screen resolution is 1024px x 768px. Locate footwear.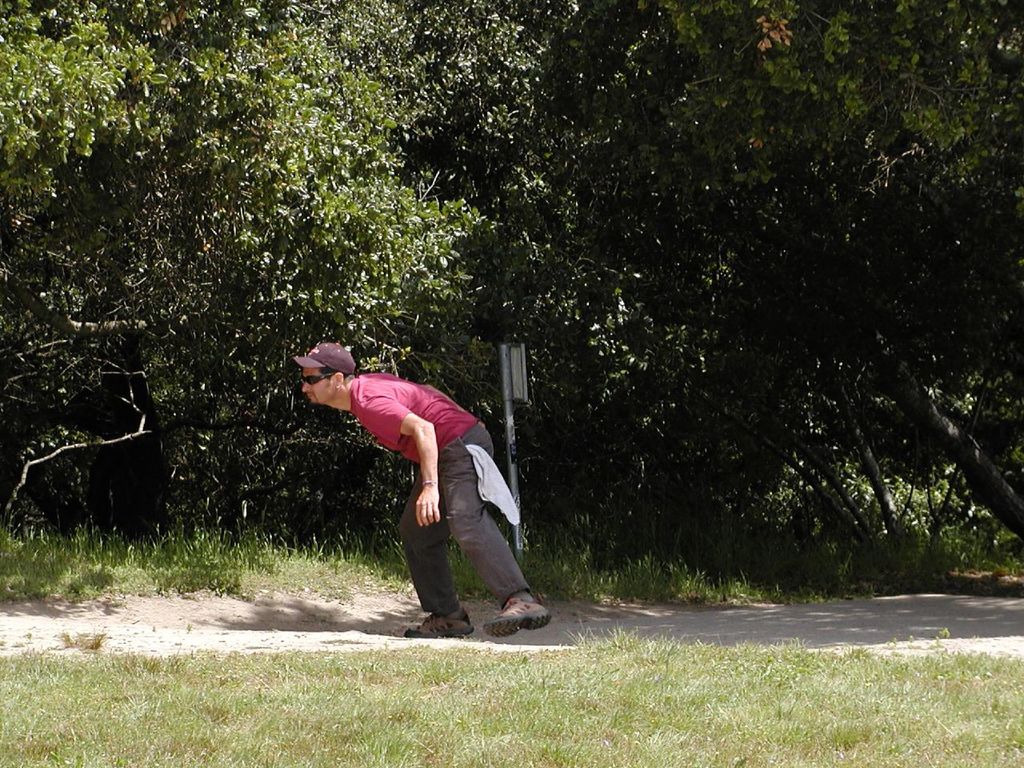
x1=406, y1=606, x2=482, y2=639.
